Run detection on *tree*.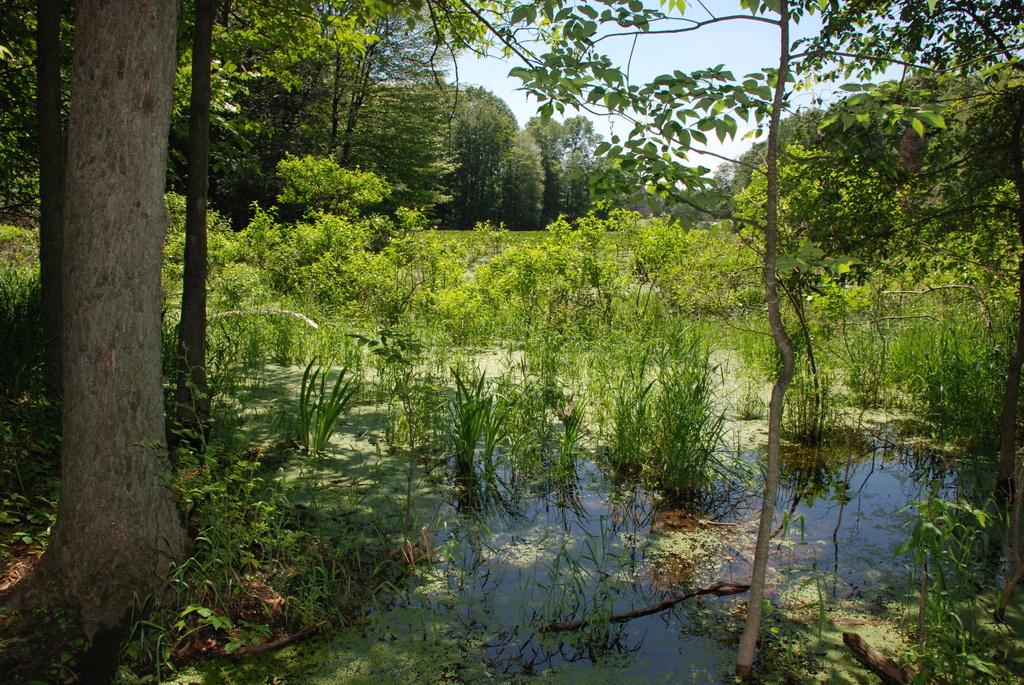
Result: box(922, 59, 1023, 291).
